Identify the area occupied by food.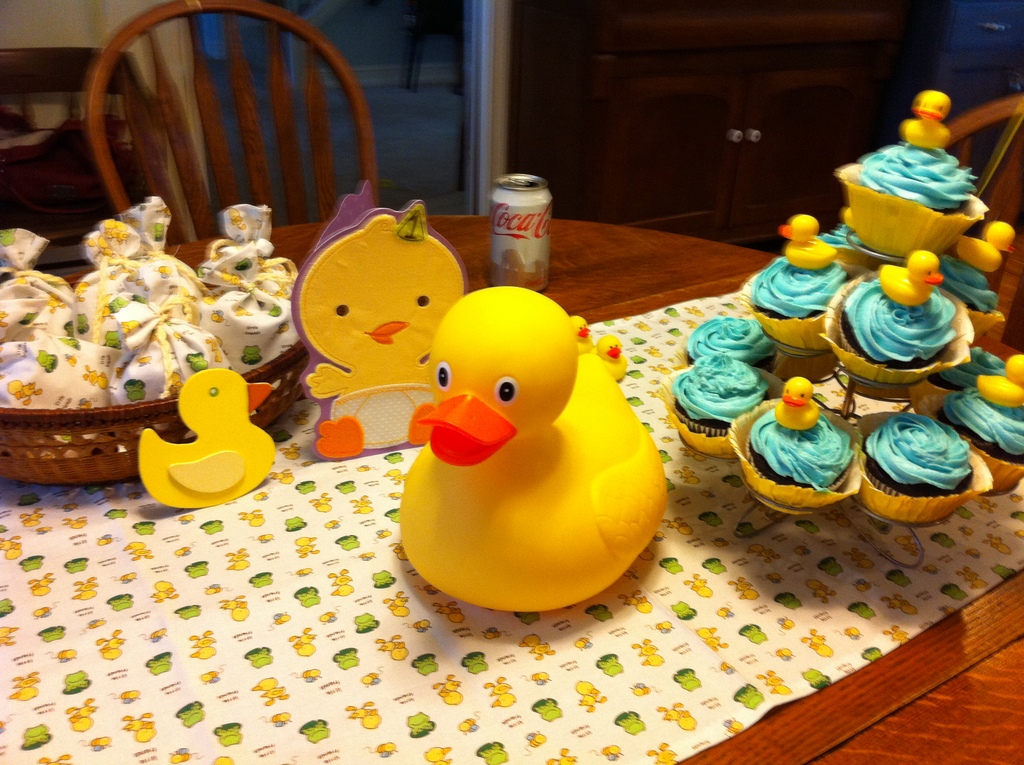
Area: 747:371:857:501.
